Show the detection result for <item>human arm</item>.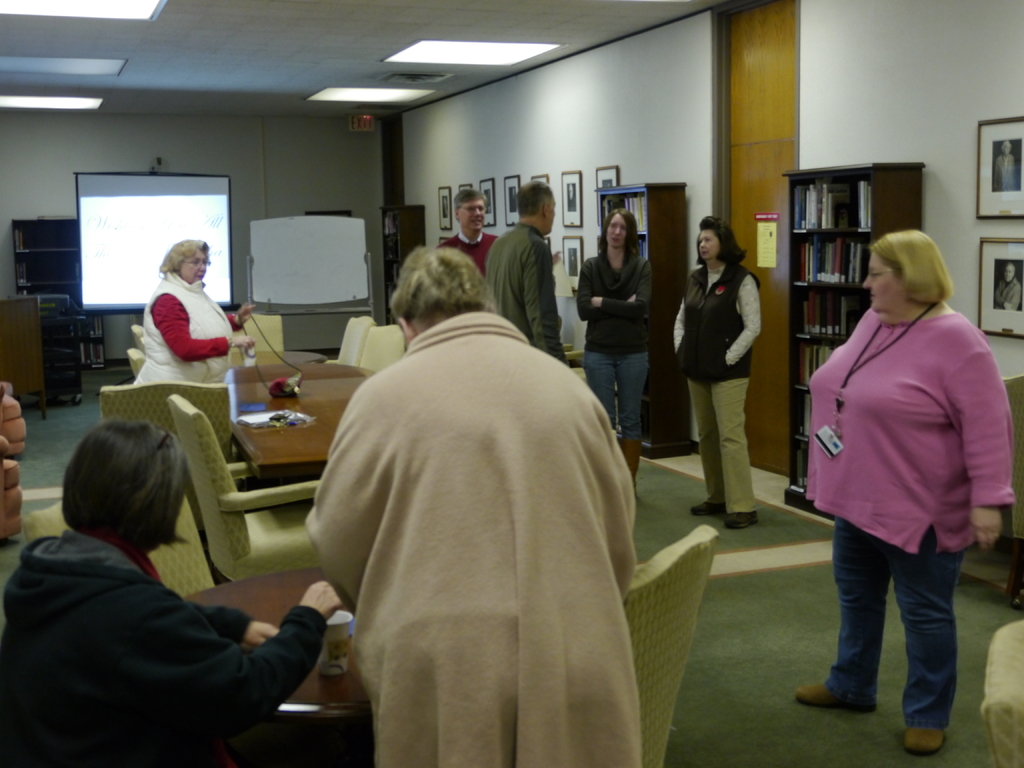
l=172, t=600, r=282, b=643.
